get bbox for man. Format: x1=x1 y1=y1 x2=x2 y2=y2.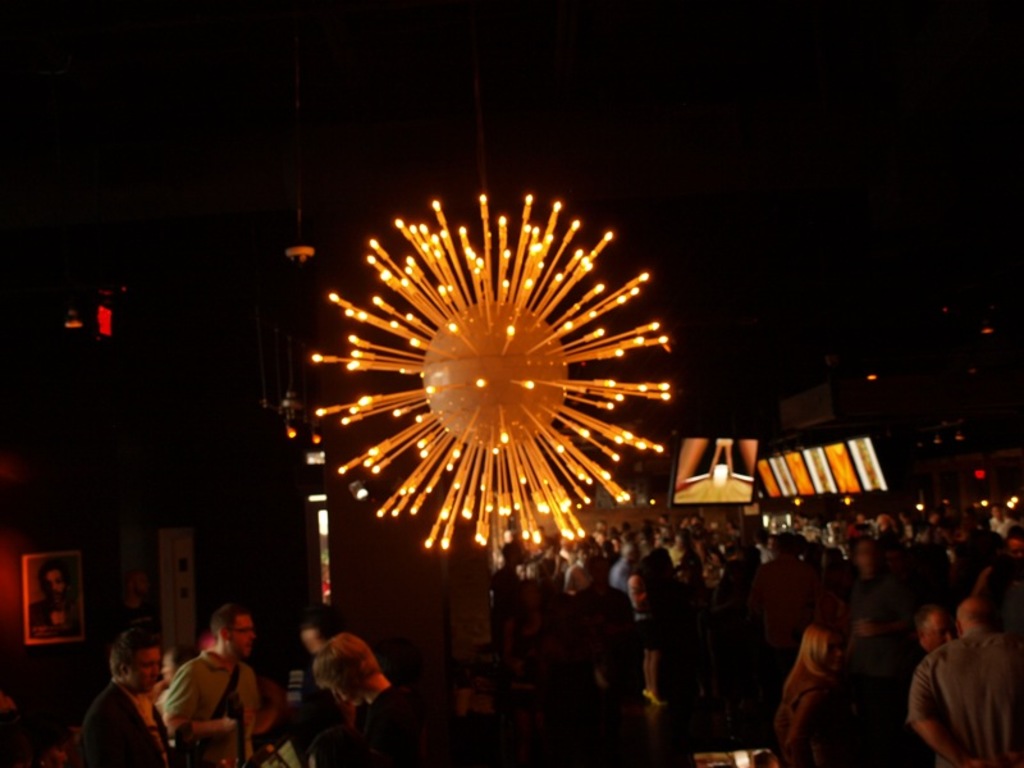
x1=138 y1=614 x2=276 y2=762.
